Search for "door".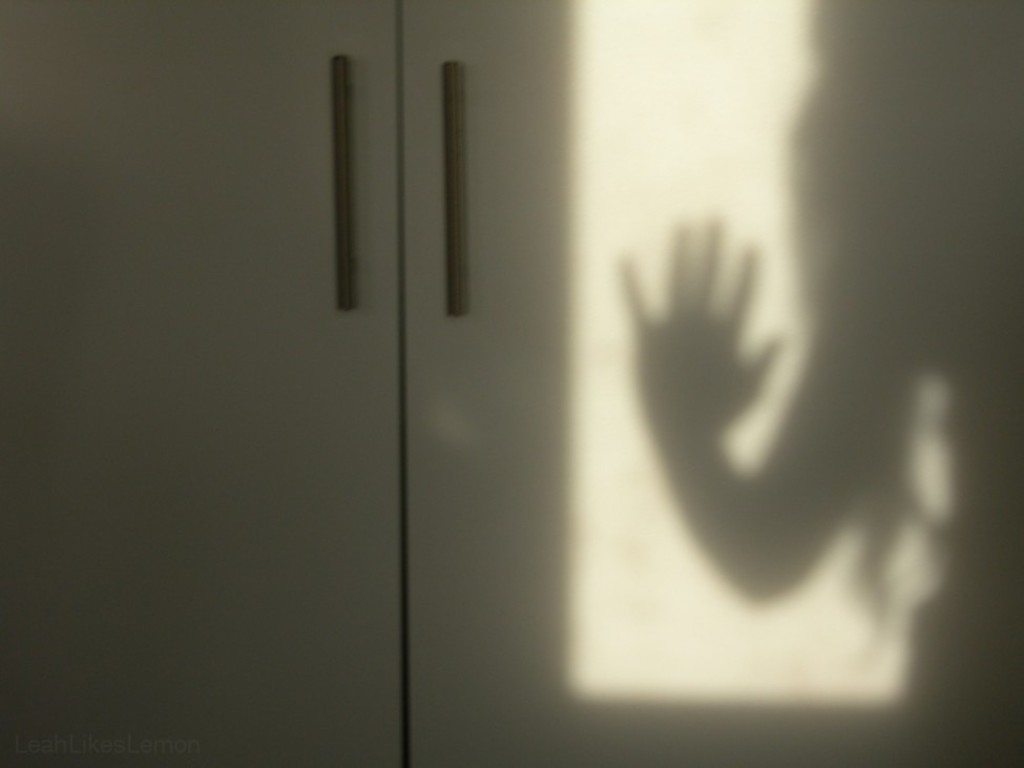
Found at <bbox>401, 0, 1023, 767</bbox>.
